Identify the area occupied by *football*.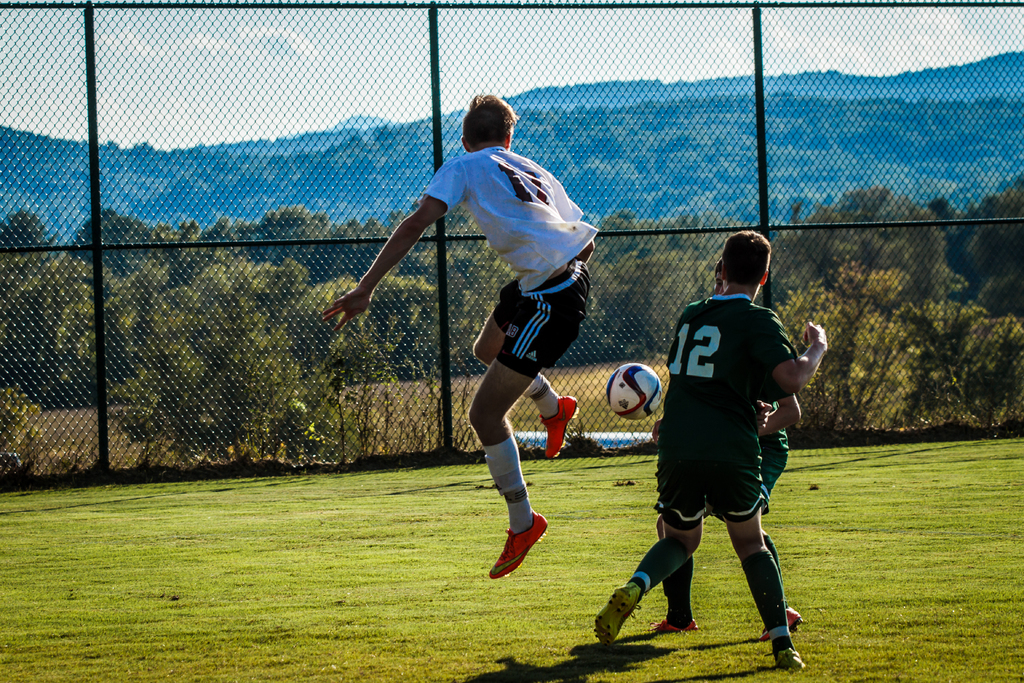
Area: 609 363 659 423.
